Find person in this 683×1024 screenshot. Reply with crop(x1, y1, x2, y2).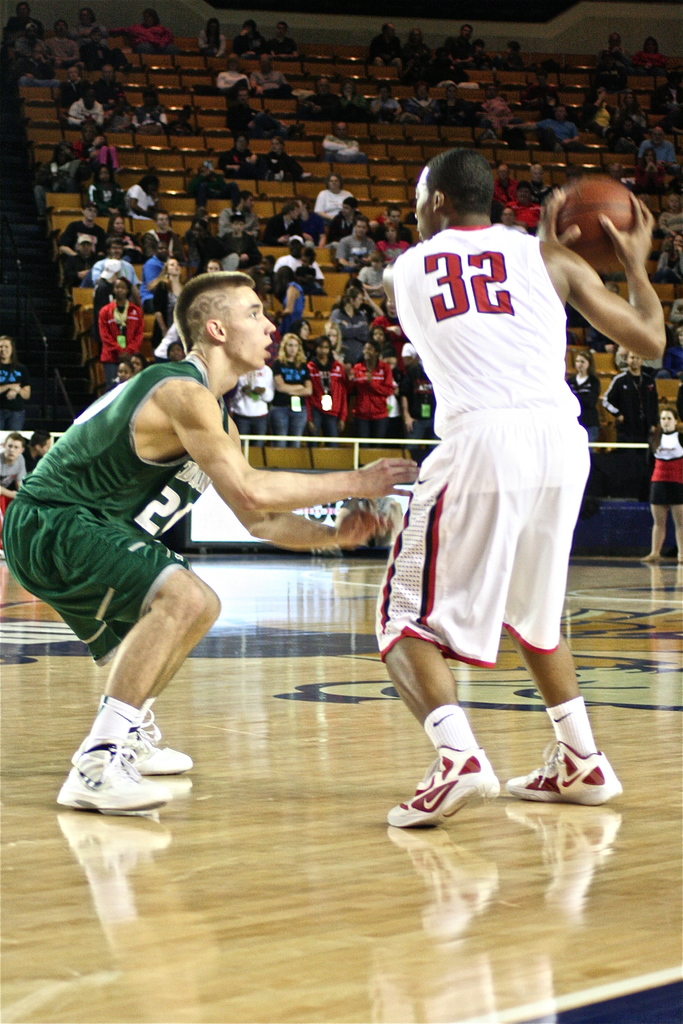
crop(227, 363, 274, 445).
